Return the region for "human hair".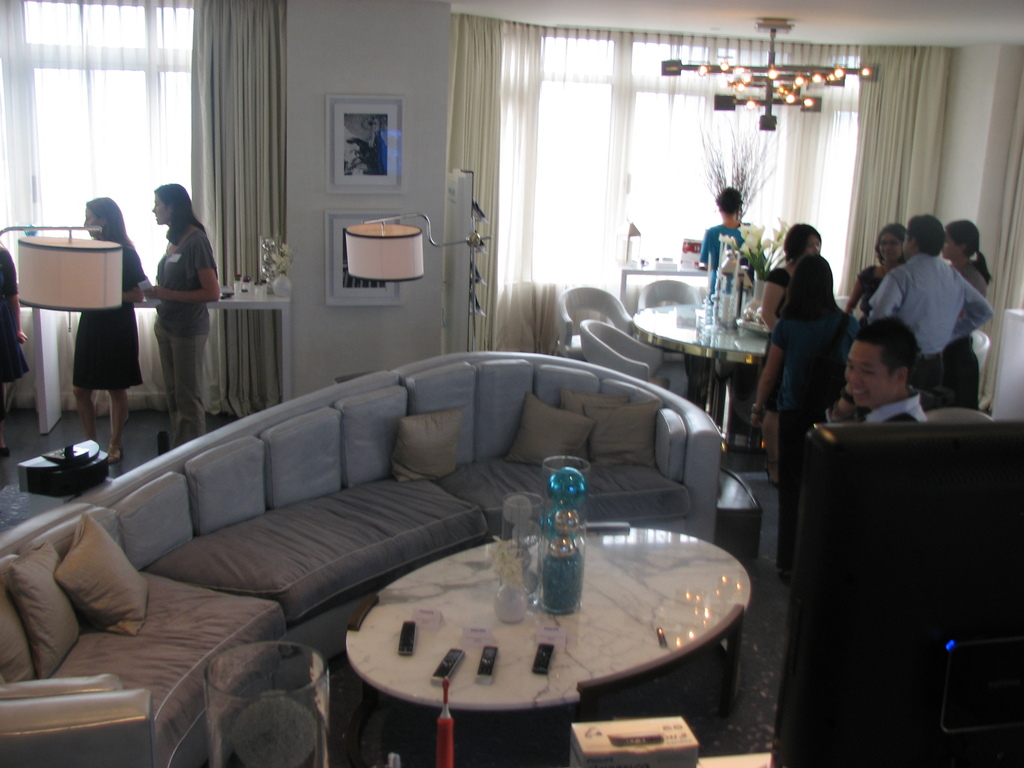
(86, 188, 126, 249).
